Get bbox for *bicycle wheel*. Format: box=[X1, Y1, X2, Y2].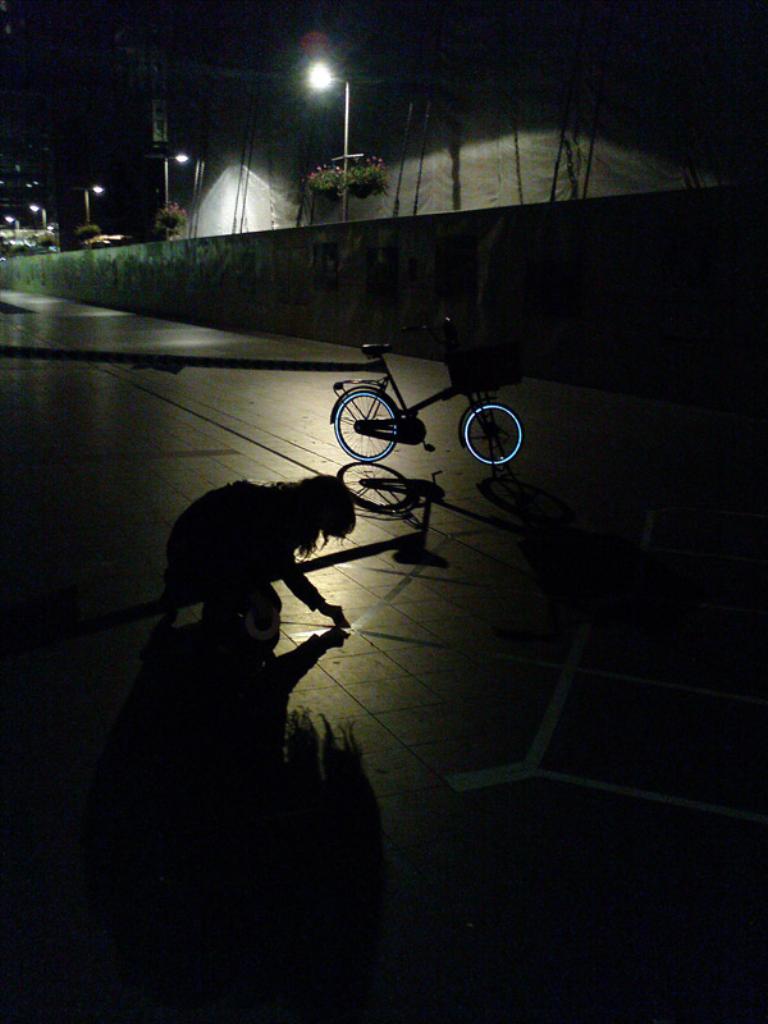
box=[333, 388, 397, 468].
